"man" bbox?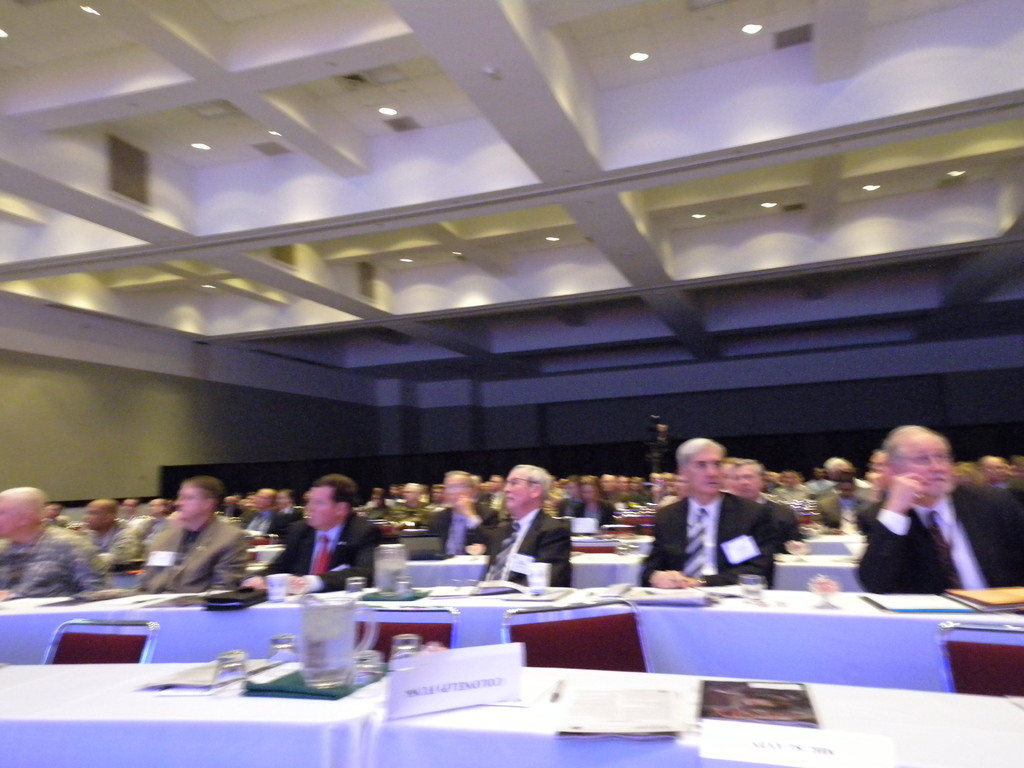
box=[237, 476, 397, 595]
